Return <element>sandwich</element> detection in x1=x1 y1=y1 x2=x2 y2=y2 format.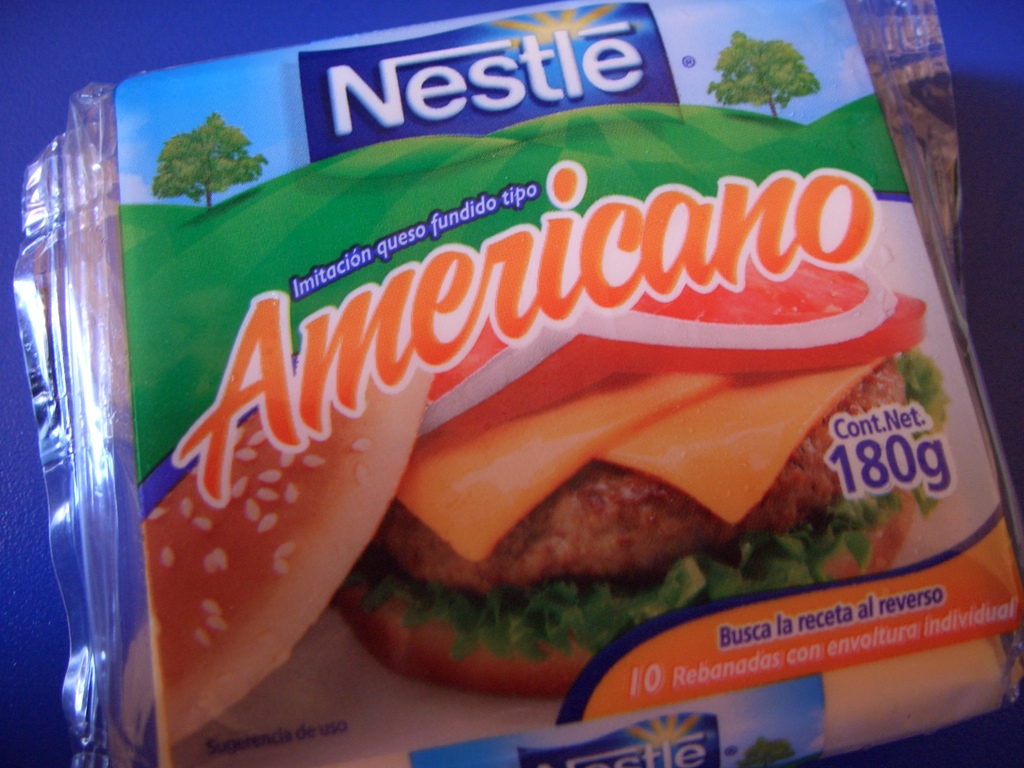
x1=141 y1=249 x2=957 y2=748.
